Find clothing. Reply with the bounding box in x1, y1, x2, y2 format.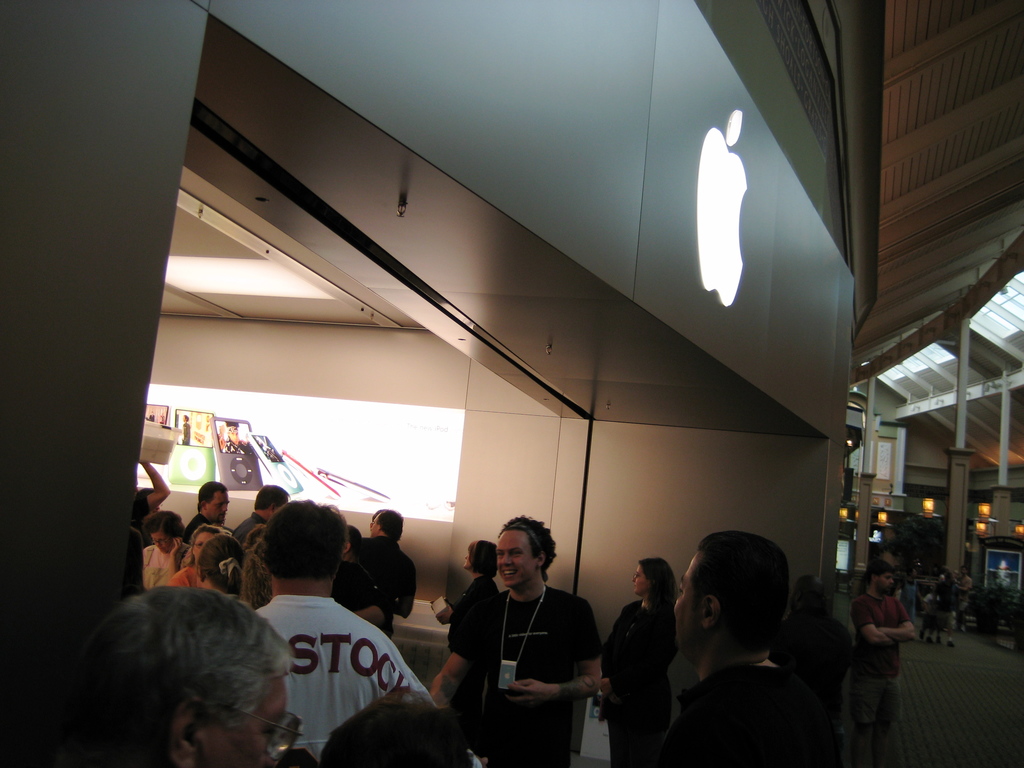
451, 548, 612, 735.
